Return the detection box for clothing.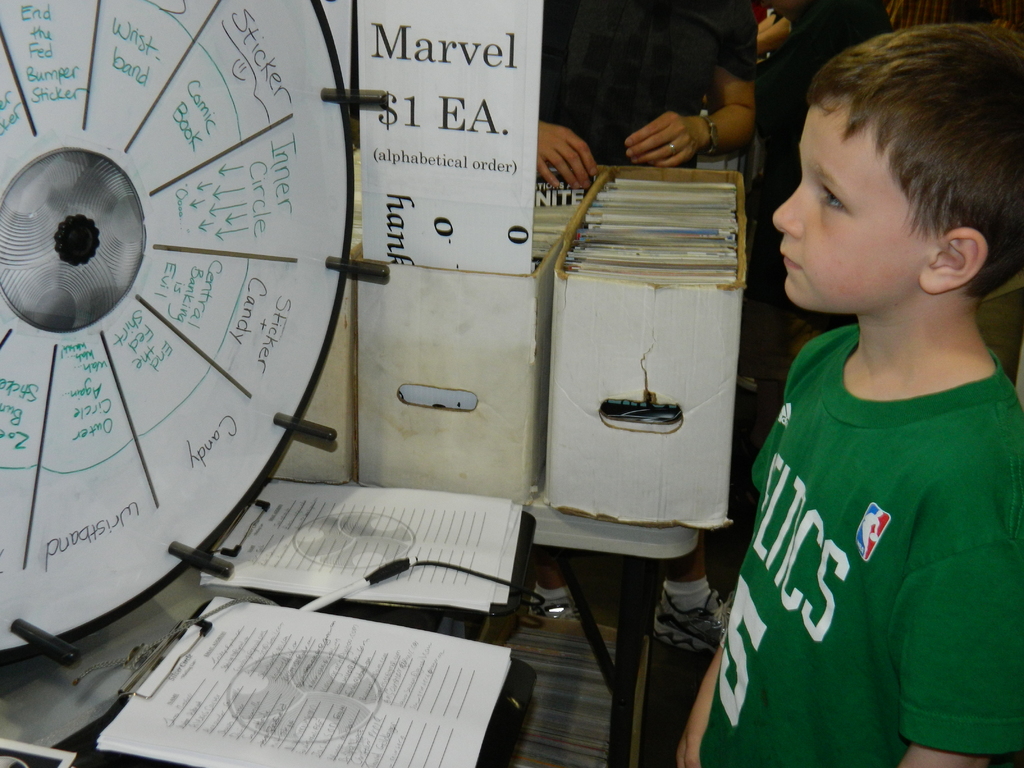
[left=538, top=0, right=755, bottom=170].
